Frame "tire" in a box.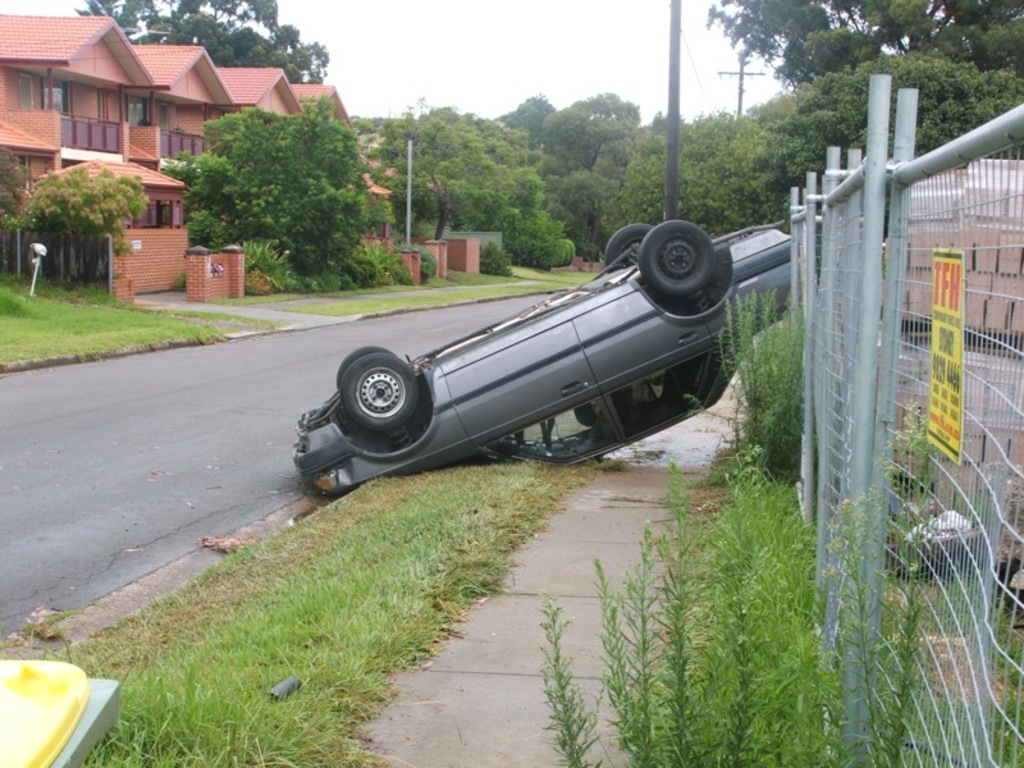
[329, 342, 444, 449].
